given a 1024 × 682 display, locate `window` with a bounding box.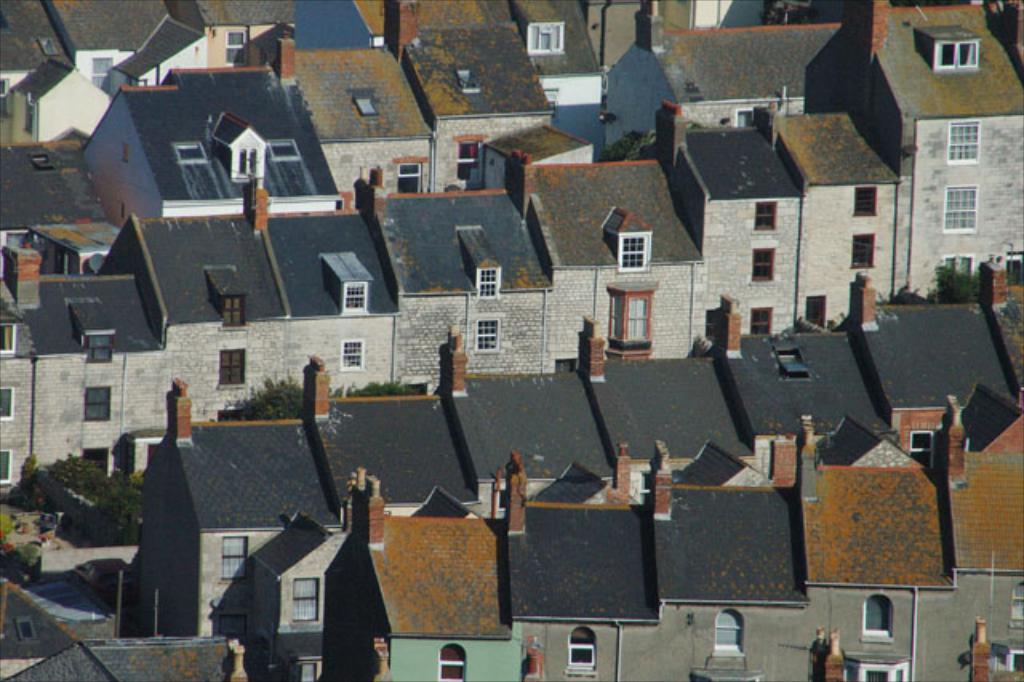
Located: locate(712, 610, 741, 647).
